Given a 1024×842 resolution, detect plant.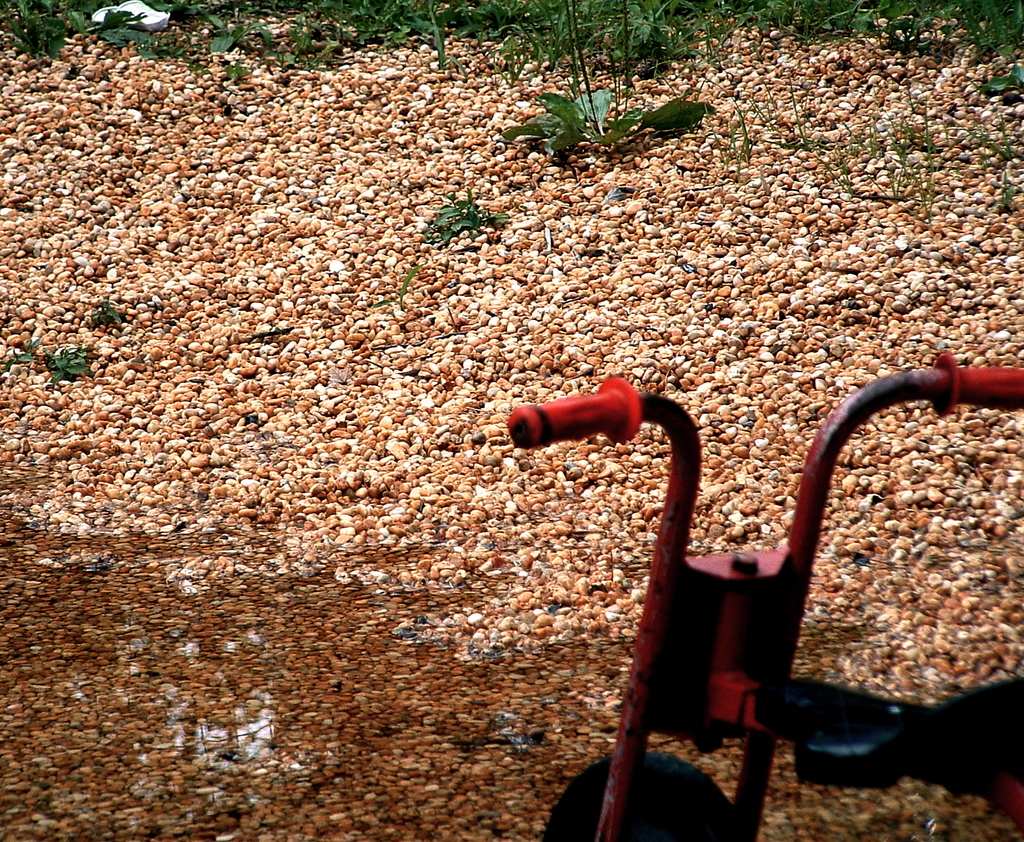
35:335:106:384.
